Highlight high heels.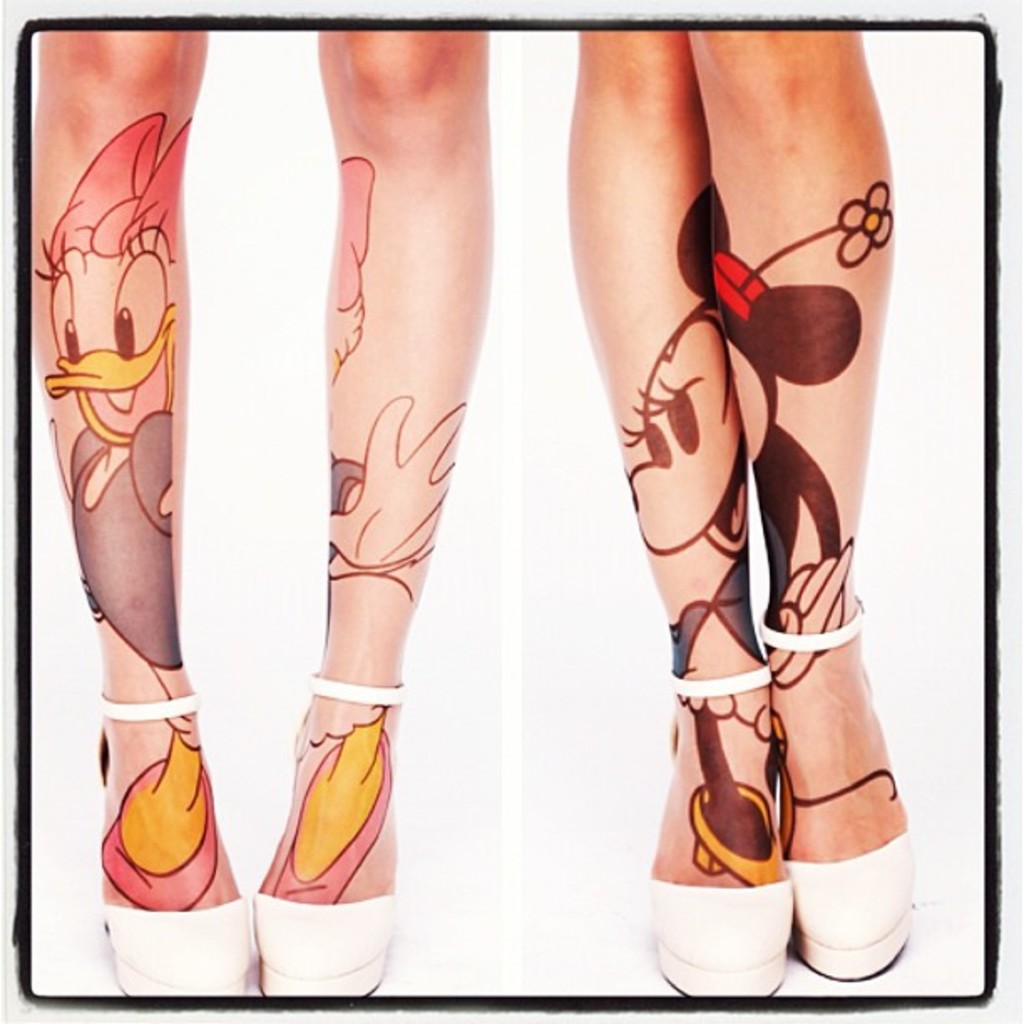
Highlighted region: [100, 694, 246, 996].
